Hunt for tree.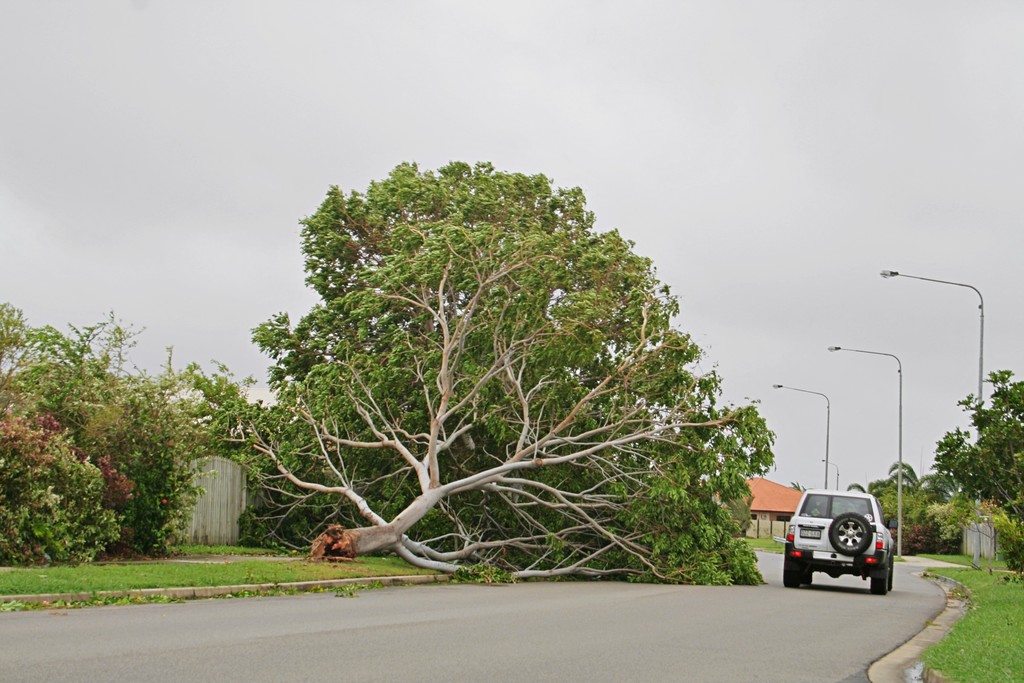
Hunted down at (left=843, top=457, right=953, bottom=528).
